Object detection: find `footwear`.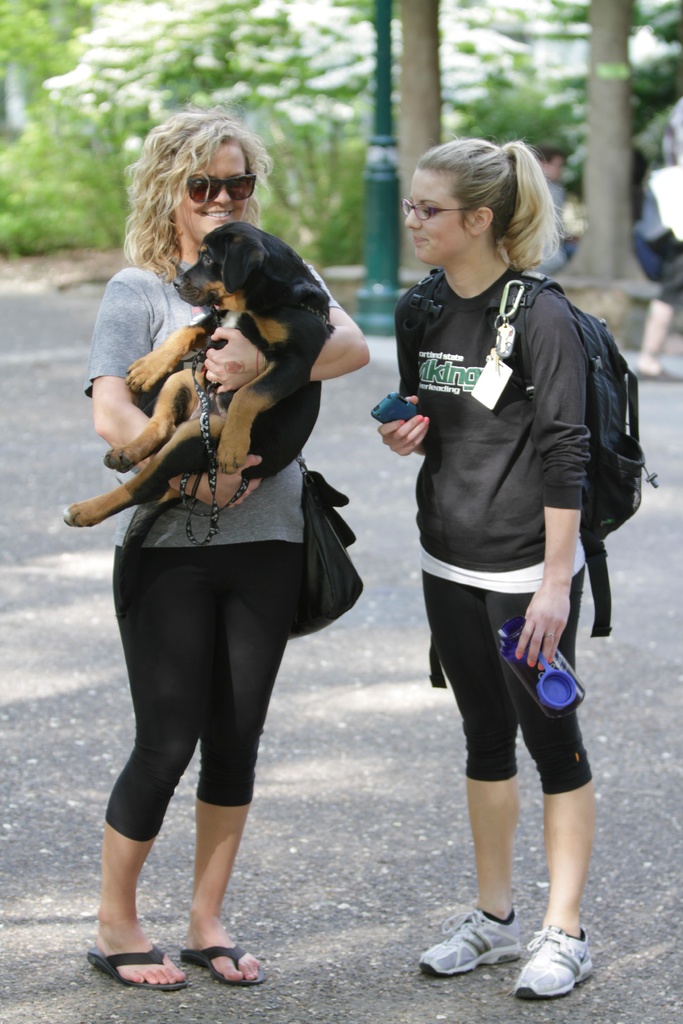
x1=86 y1=949 x2=186 y2=988.
